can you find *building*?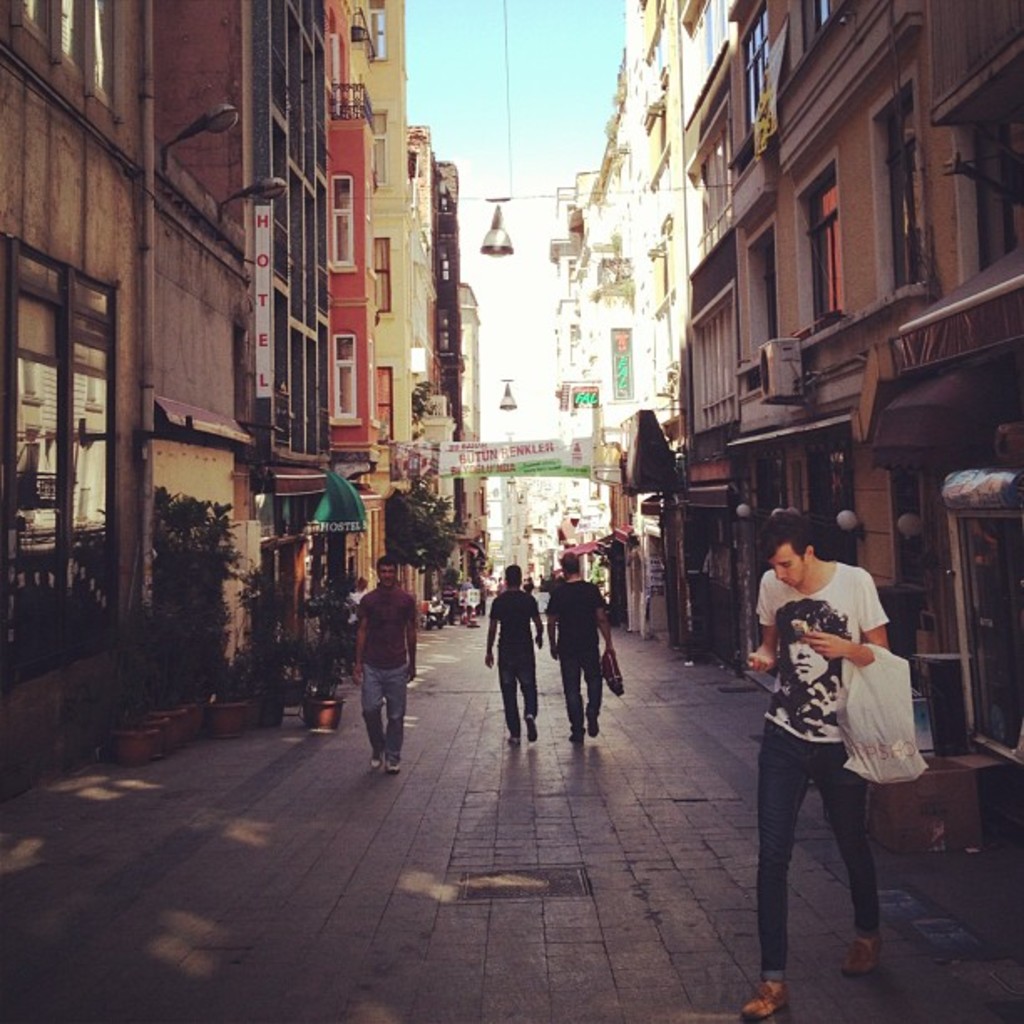
Yes, bounding box: <box>544,0,678,467</box>.
